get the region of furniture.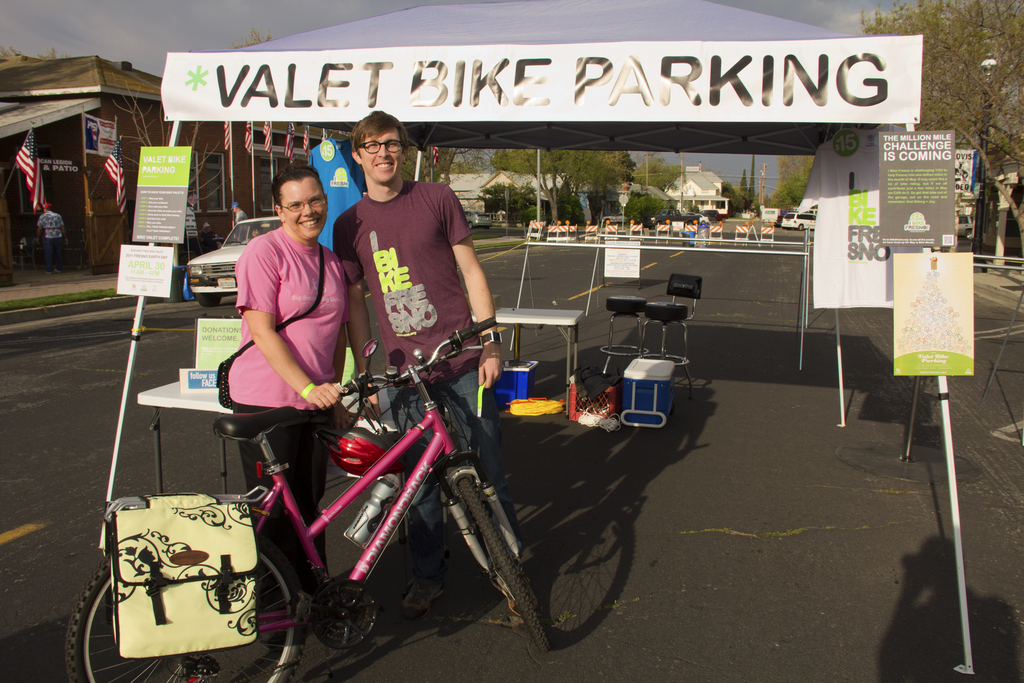
(496, 306, 584, 413).
